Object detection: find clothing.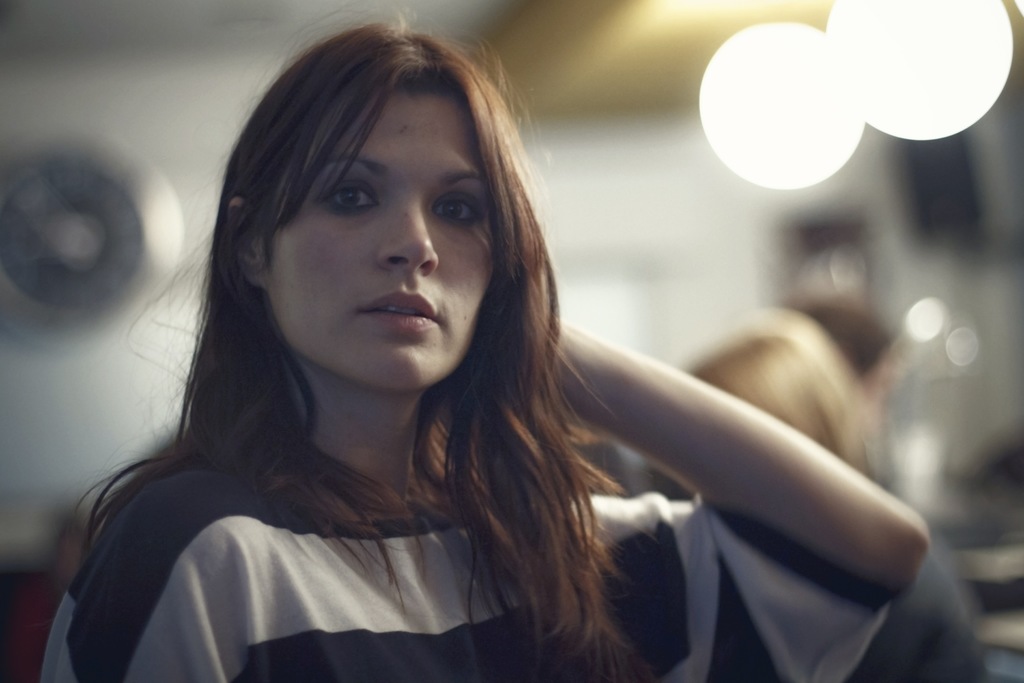
39:425:904:677.
